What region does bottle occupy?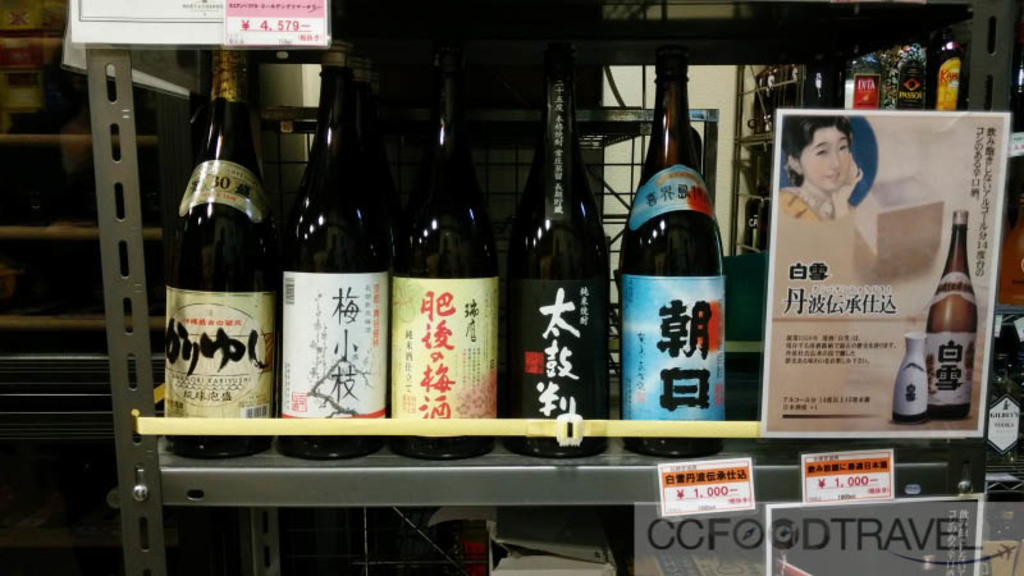
left=740, top=168, right=768, bottom=257.
